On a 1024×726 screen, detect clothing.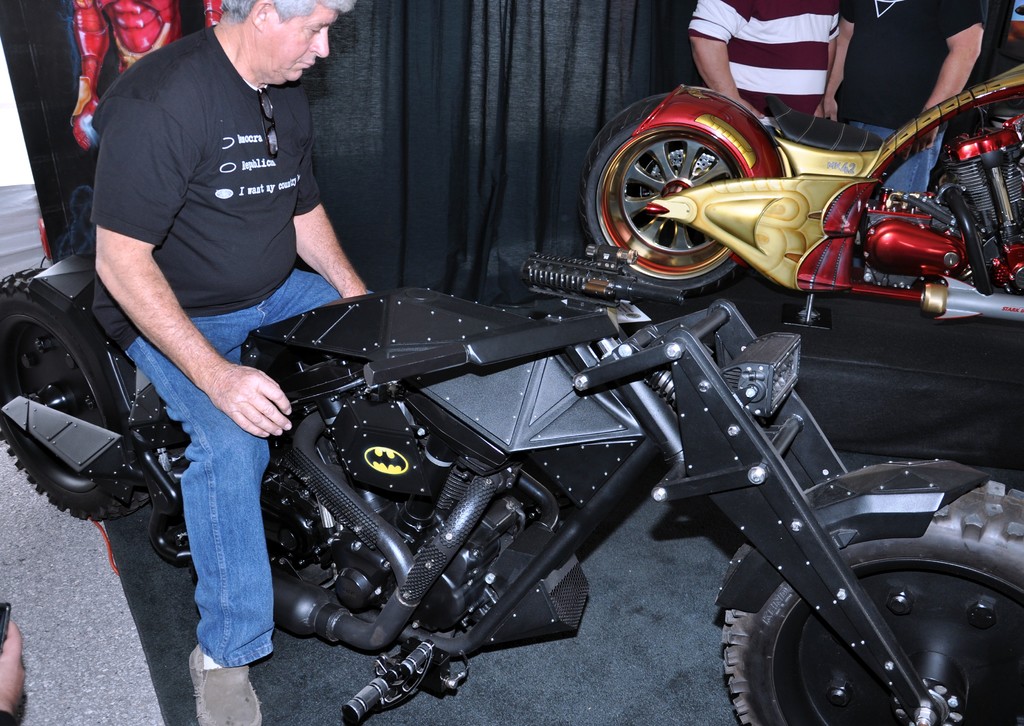
682, 0, 846, 120.
